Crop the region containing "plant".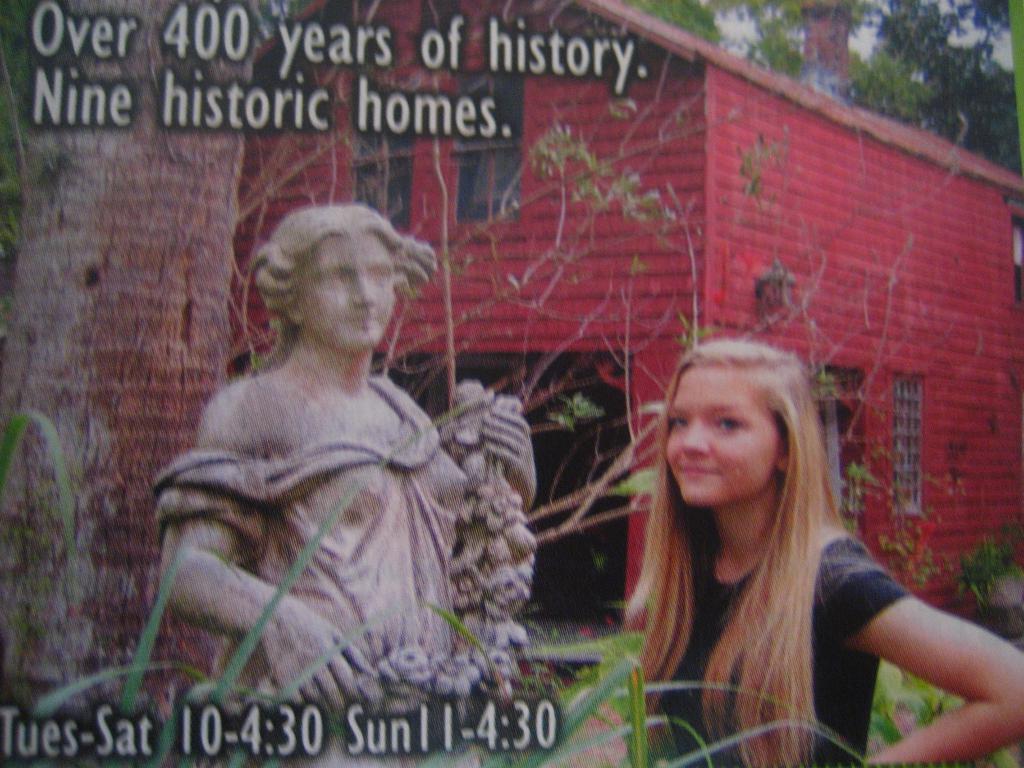
Crop region: select_region(422, 596, 509, 717).
